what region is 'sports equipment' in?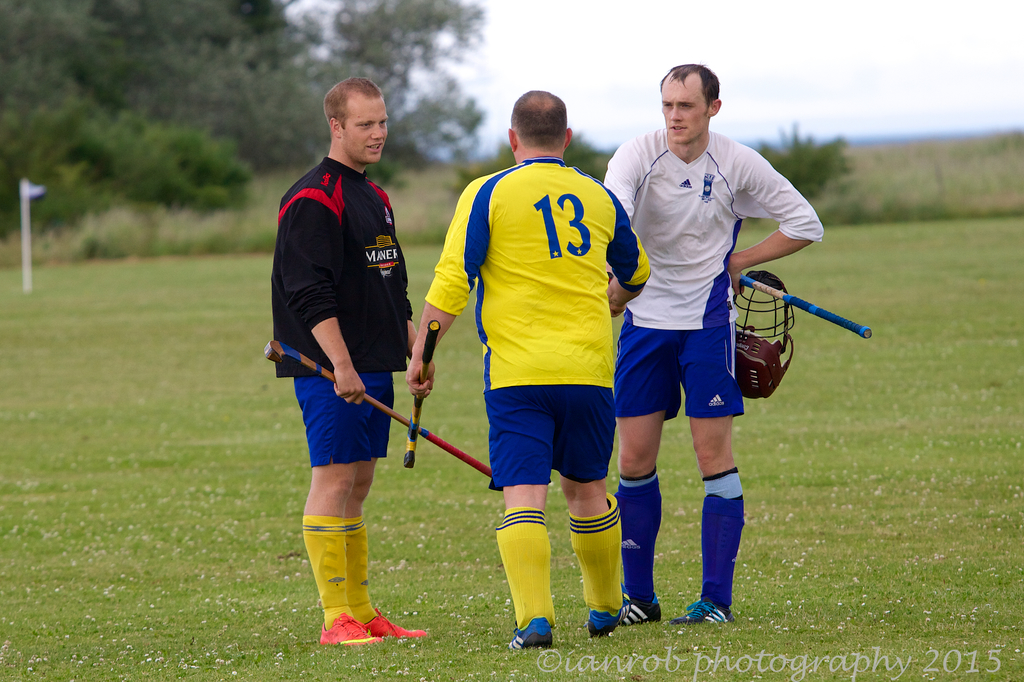
box(731, 268, 797, 398).
